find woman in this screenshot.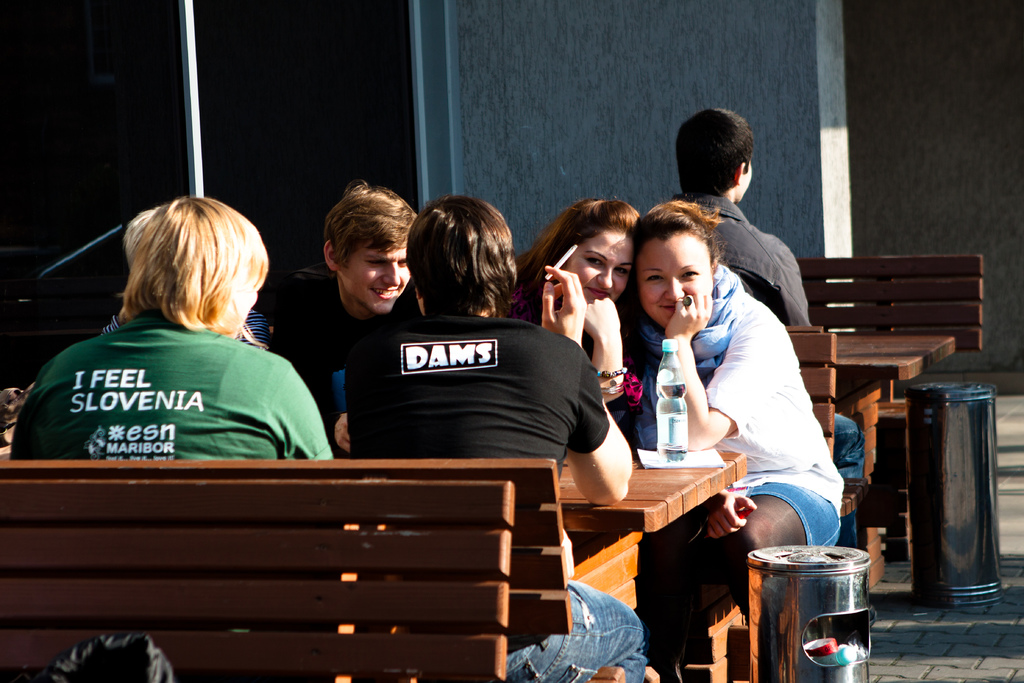
The bounding box for woman is 630,195,845,618.
